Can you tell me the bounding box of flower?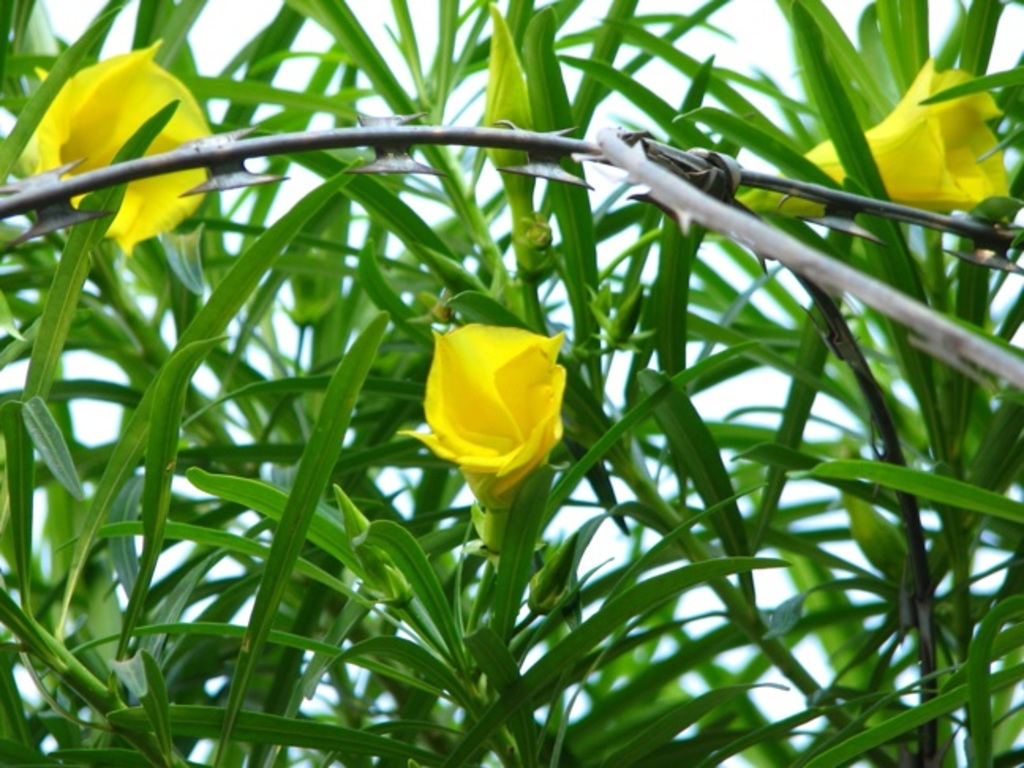
pyautogui.locateOnScreen(13, 40, 212, 250).
